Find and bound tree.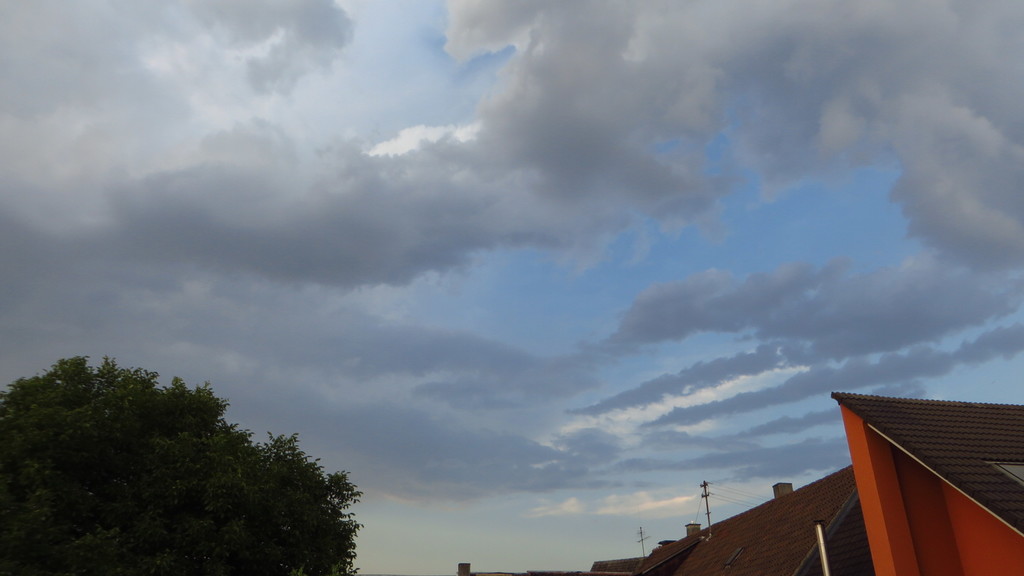
Bound: {"left": 0, "top": 358, "right": 372, "bottom": 575}.
